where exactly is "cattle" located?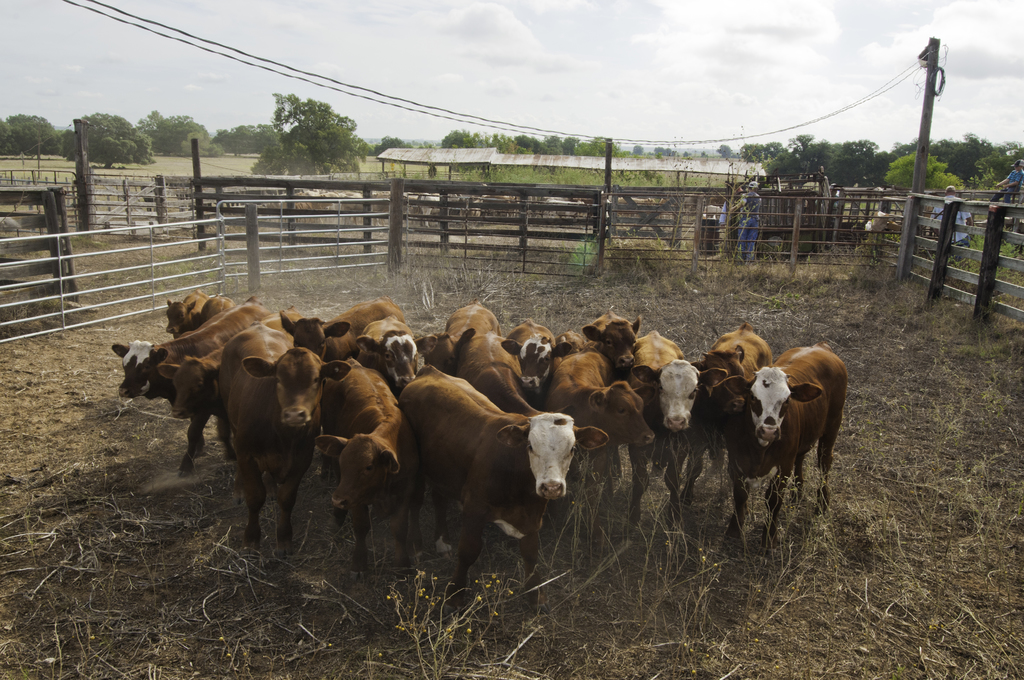
Its bounding box is BBox(222, 324, 351, 559).
